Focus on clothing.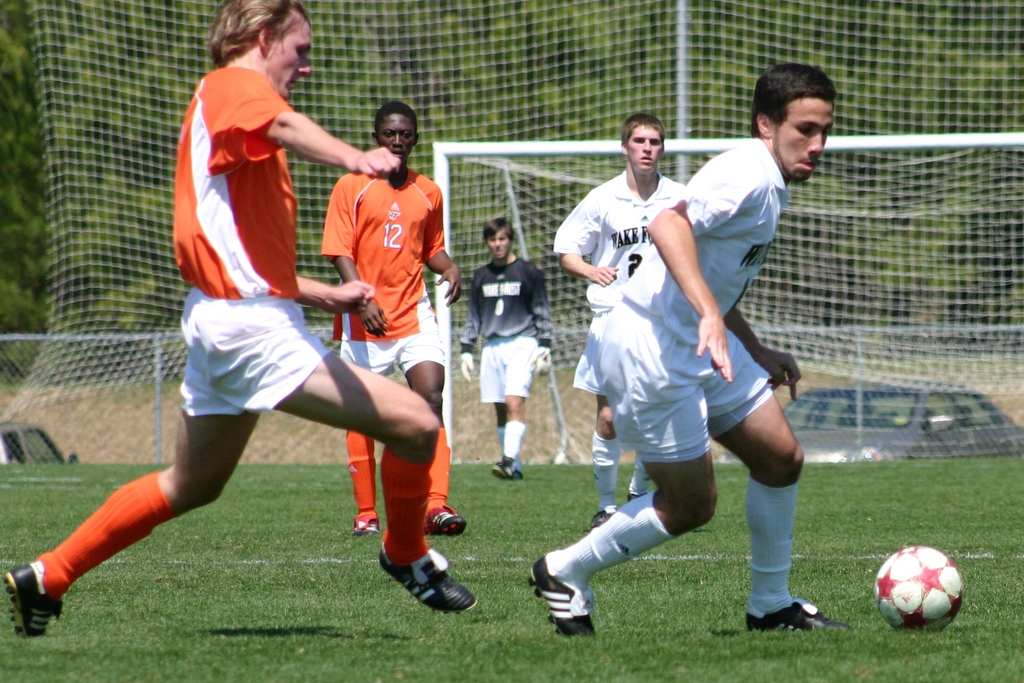
Focused at 591:136:784:460.
